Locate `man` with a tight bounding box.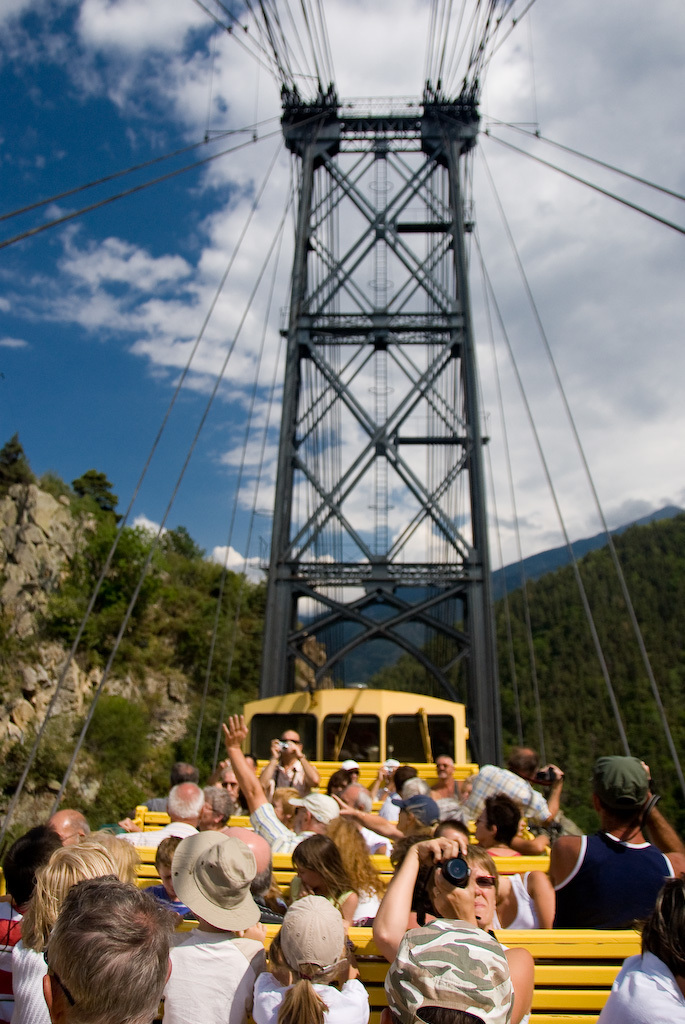
Rect(255, 727, 321, 805).
